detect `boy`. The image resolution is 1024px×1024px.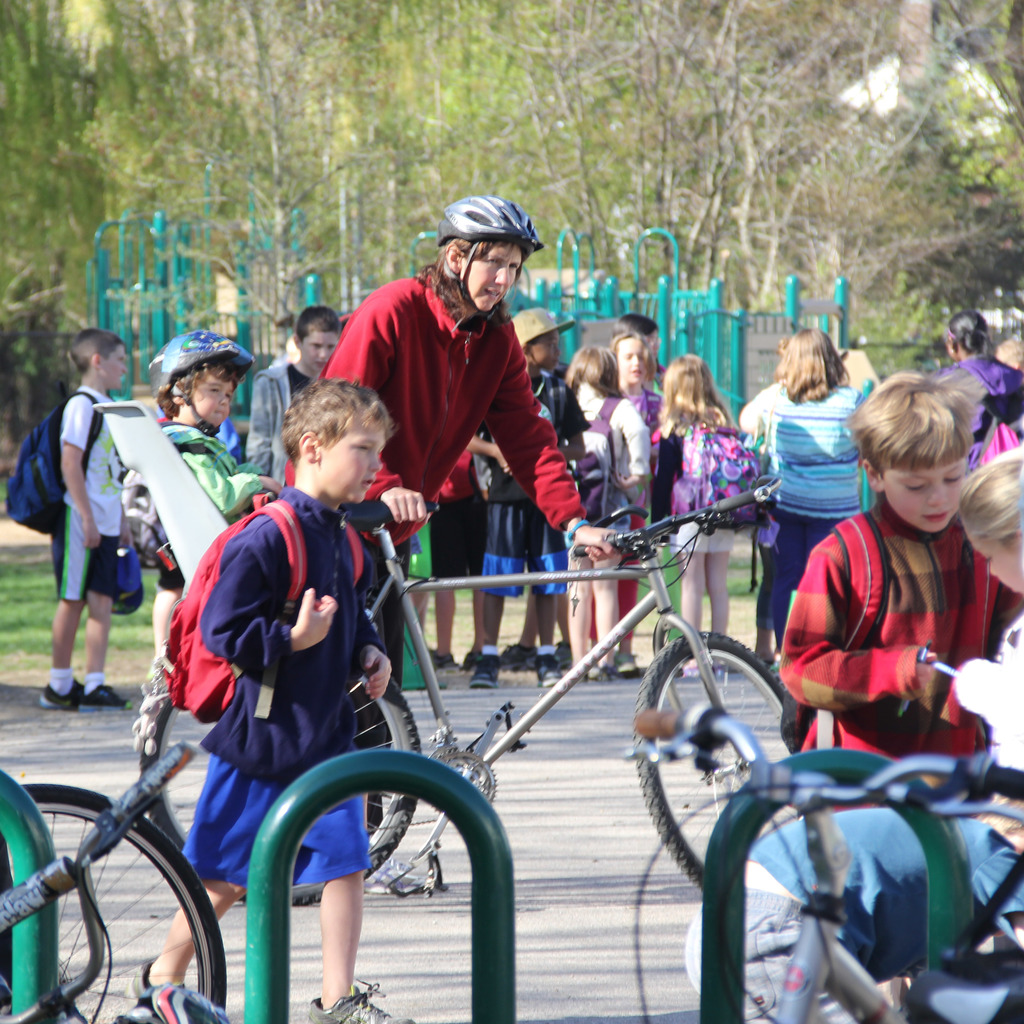
x1=157, y1=338, x2=293, y2=657.
